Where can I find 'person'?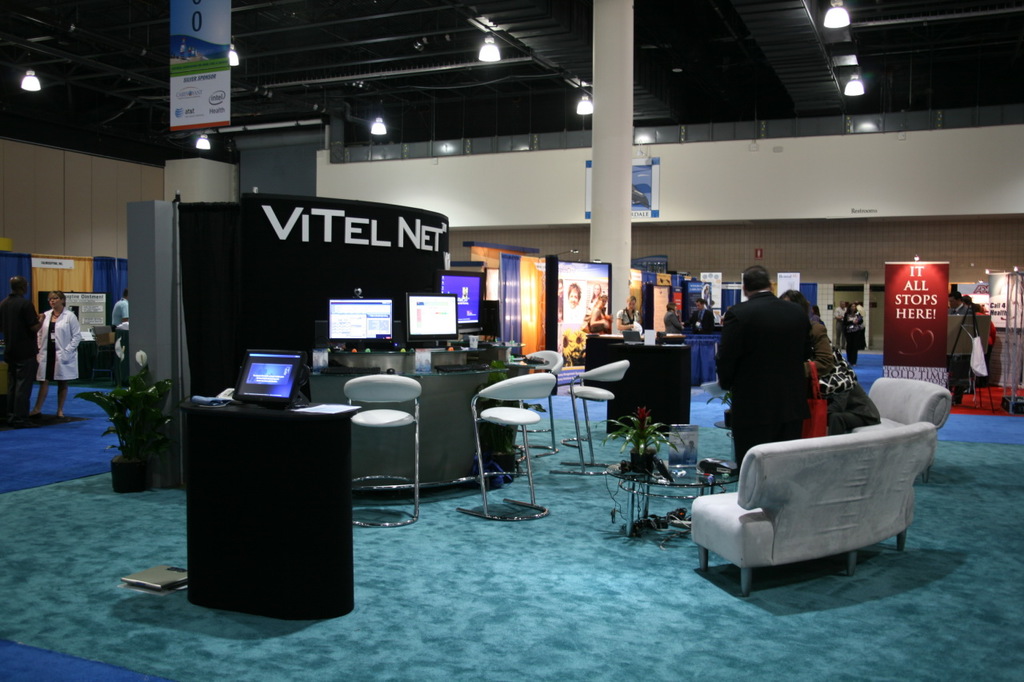
You can find it at crop(618, 296, 642, 325).
